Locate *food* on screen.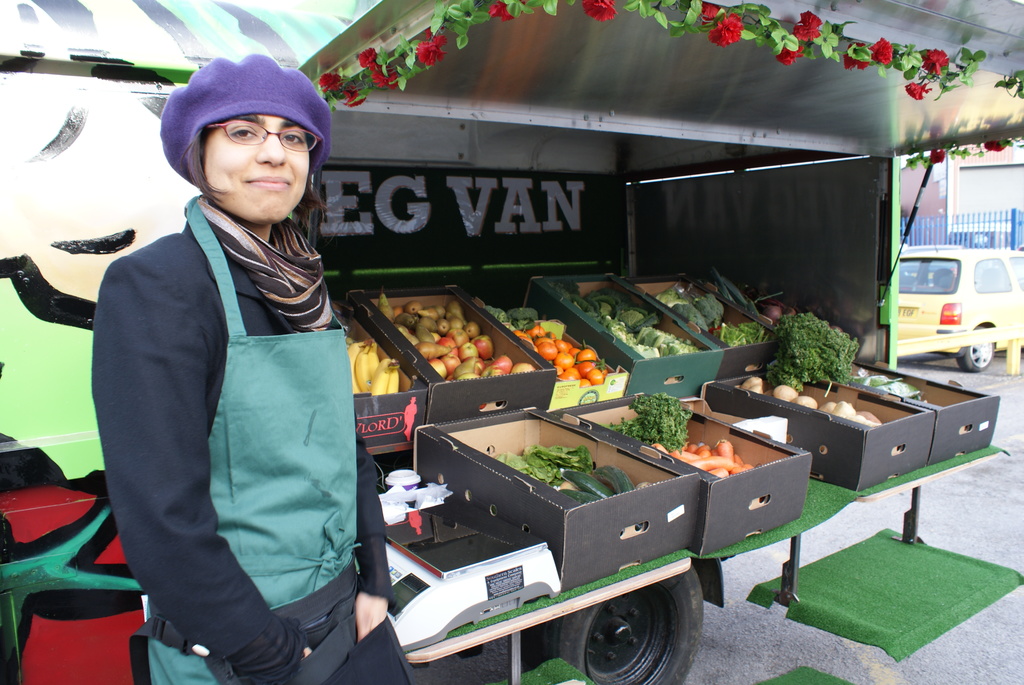
On screen at 734/375/895/453.
